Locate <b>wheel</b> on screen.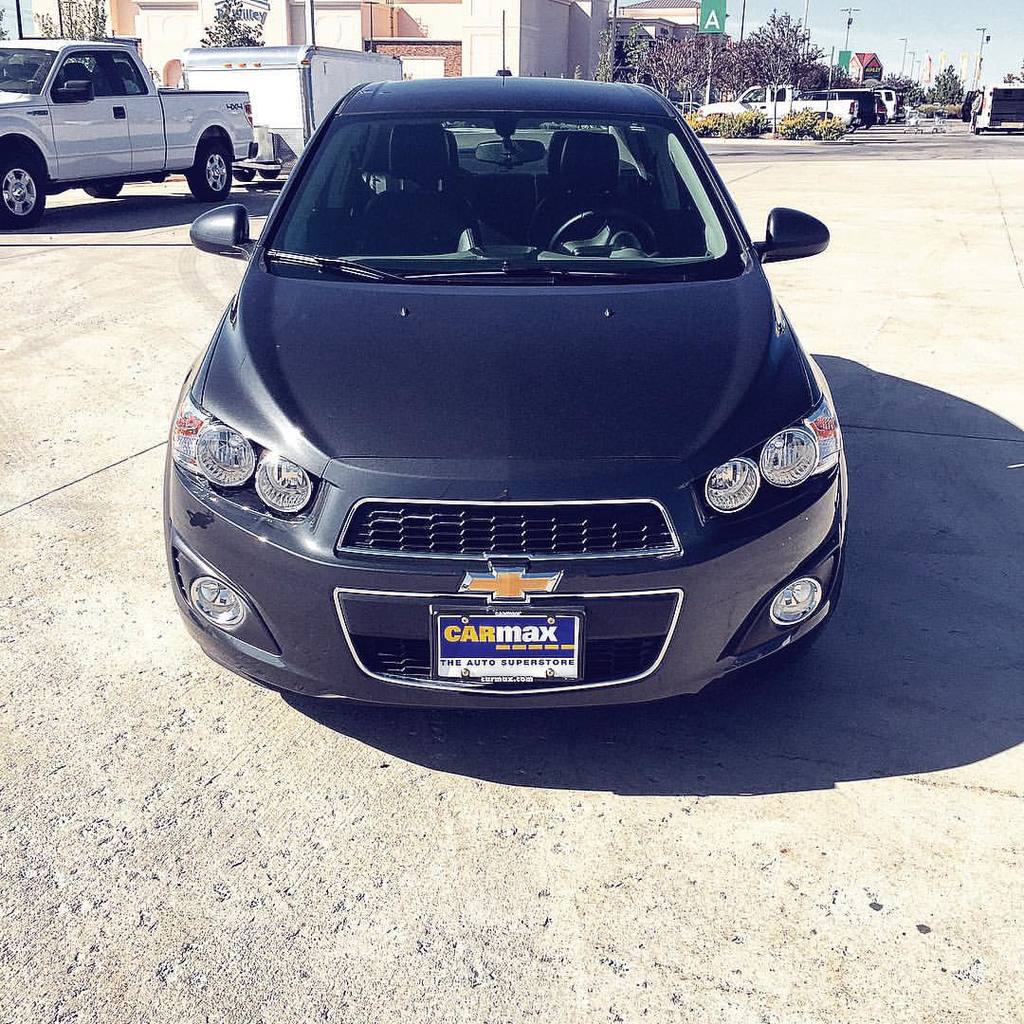
On screen at [x1=188, y1=135, x2=229, y2=198].
